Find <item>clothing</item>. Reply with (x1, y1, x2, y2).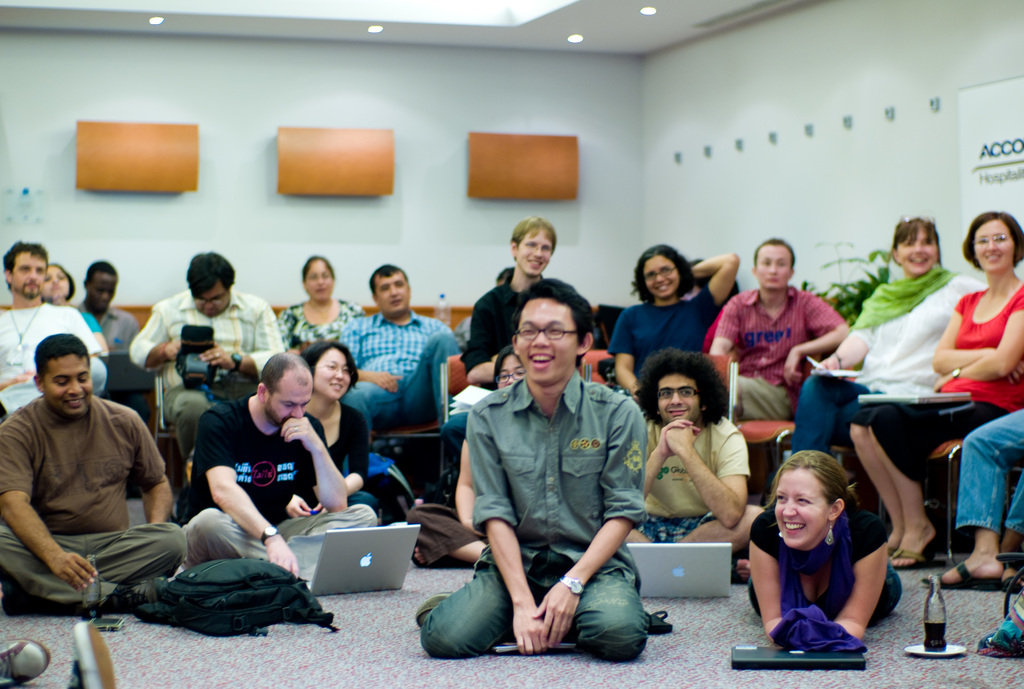
(711, 284, 847, 424).
